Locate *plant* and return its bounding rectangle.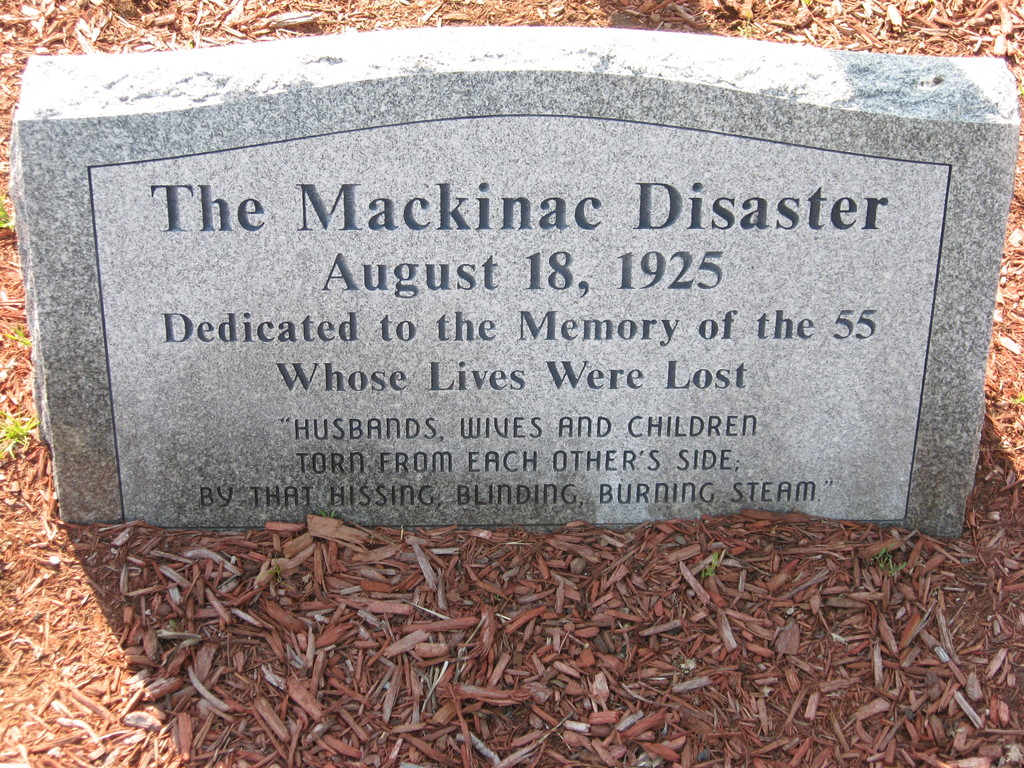
2, 408, 34, 439.
